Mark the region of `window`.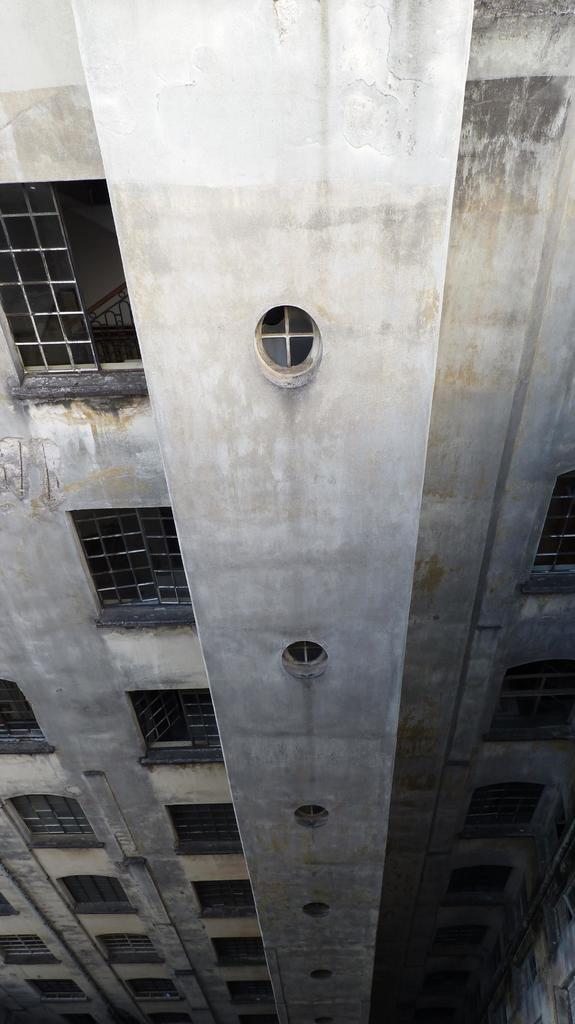
Region: box=[161, 809, 244, 856].
